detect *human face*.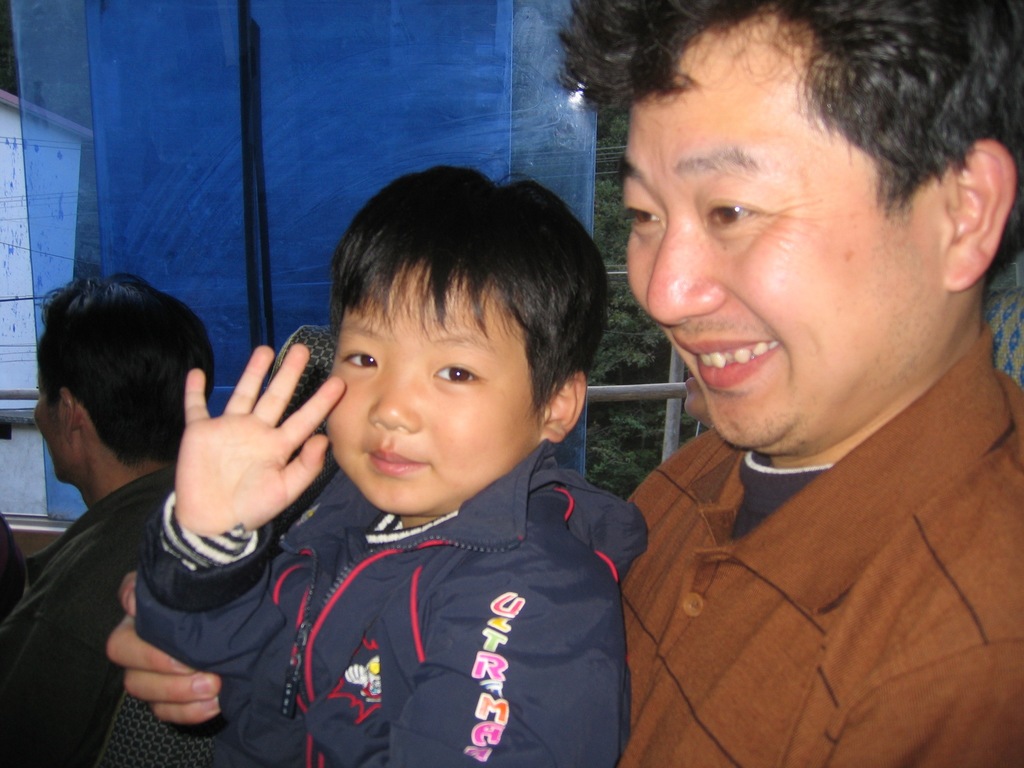
Detected at <box>324,262,547,512</box>.
